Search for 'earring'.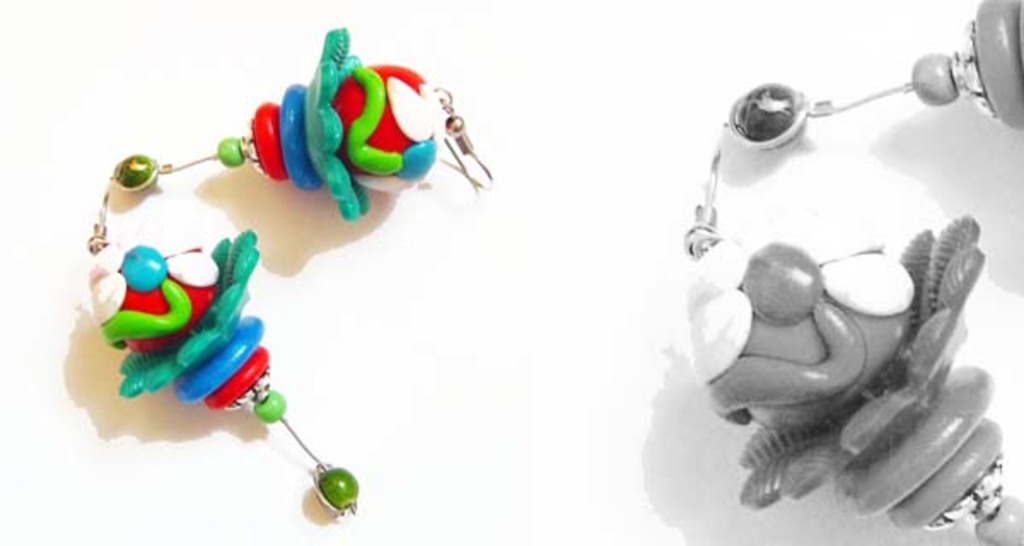
Found at l=113, t=20, r=503, b=225.
